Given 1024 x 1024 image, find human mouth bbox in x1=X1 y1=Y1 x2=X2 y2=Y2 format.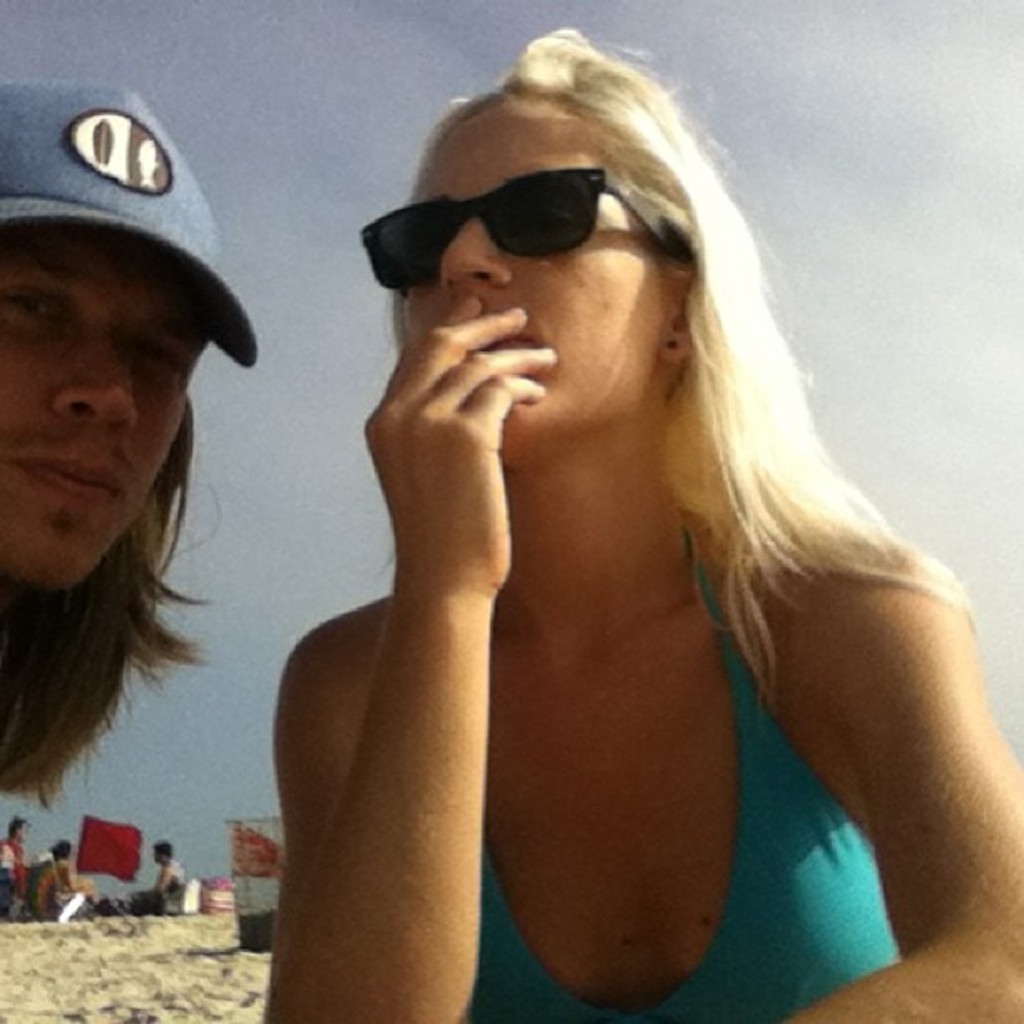
x1=7 y1=455 x2=117 y2=497.
